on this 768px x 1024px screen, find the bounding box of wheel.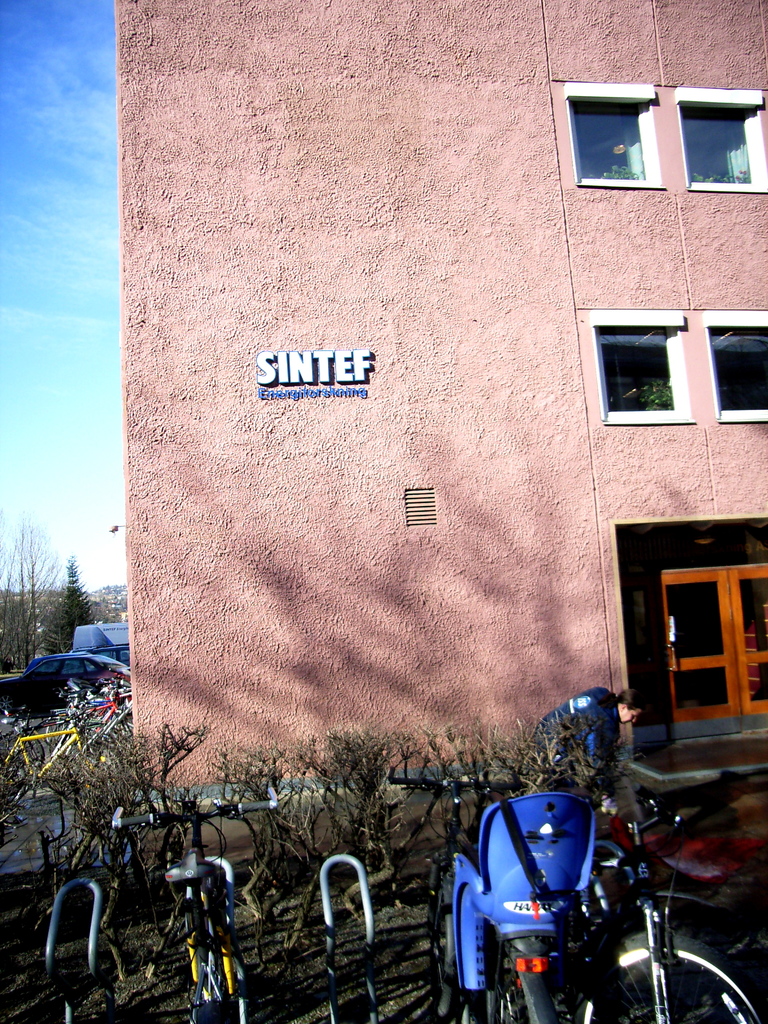
Bounding box: 570/927/767/1023.
